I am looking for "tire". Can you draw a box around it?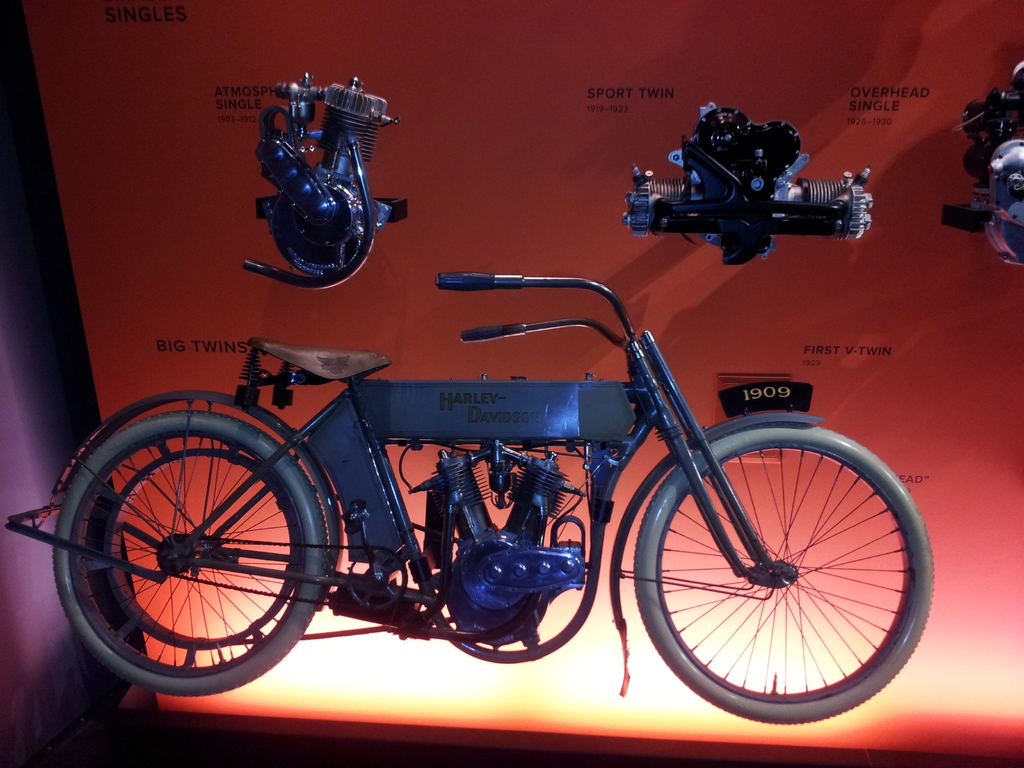
Sure, the bounding box is [608,388,919,730].
